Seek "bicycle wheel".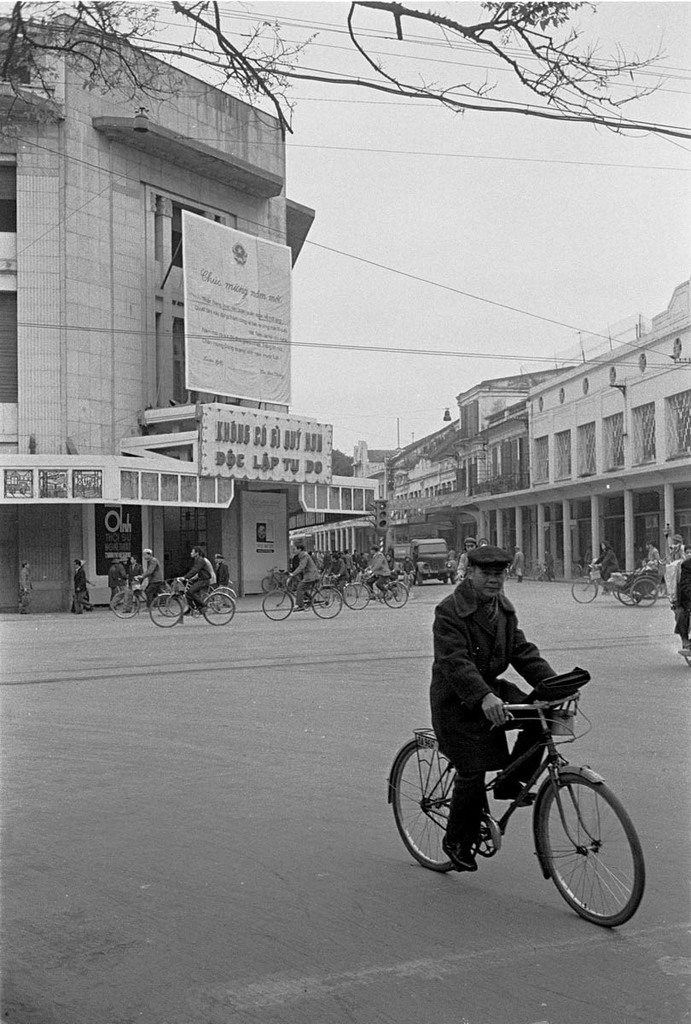
148,593,190,630.
